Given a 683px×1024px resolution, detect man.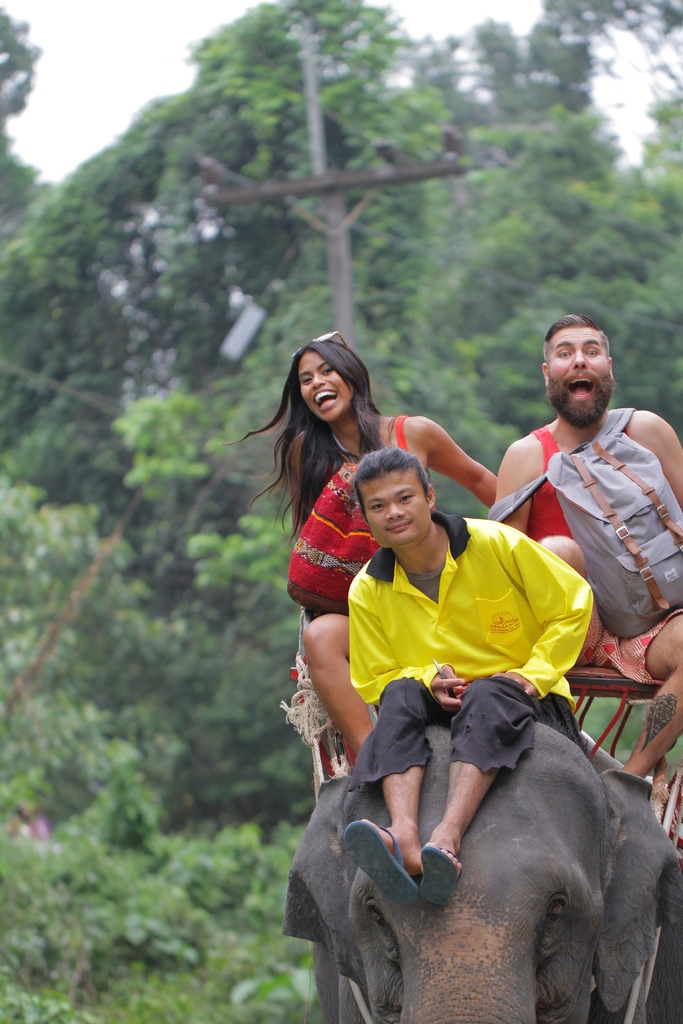
{"x1": 495, "y1": 303, "x2": 682, "y2": 675}.
